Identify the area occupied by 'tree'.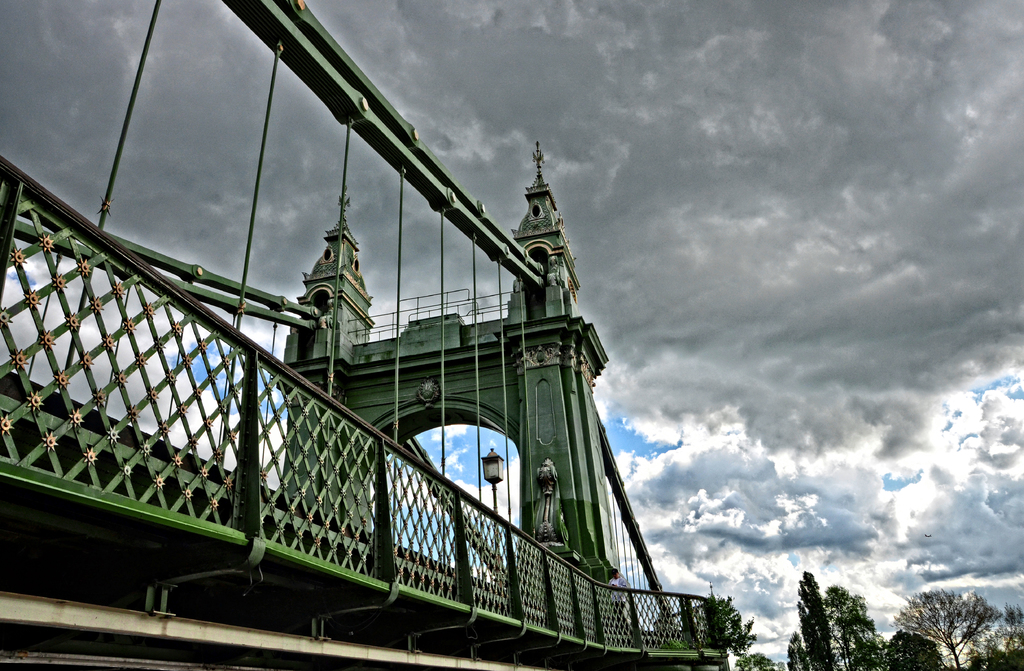
Area: [left=784, top=631, right=813, bottom=670].
